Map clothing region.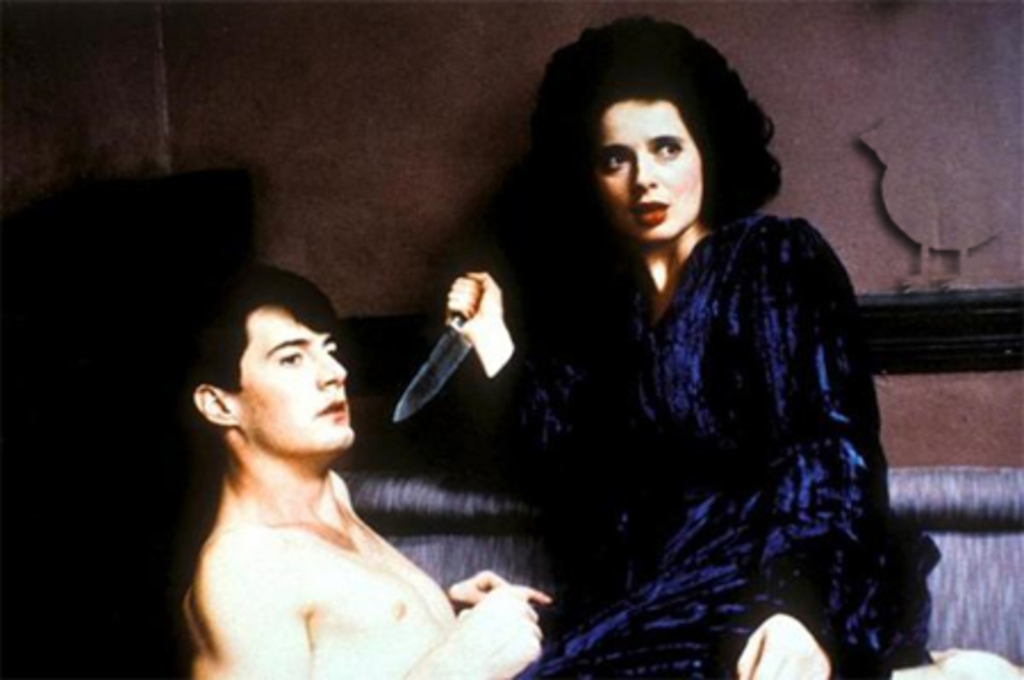
Mapped to BBox(478, 221, 942, 678).
